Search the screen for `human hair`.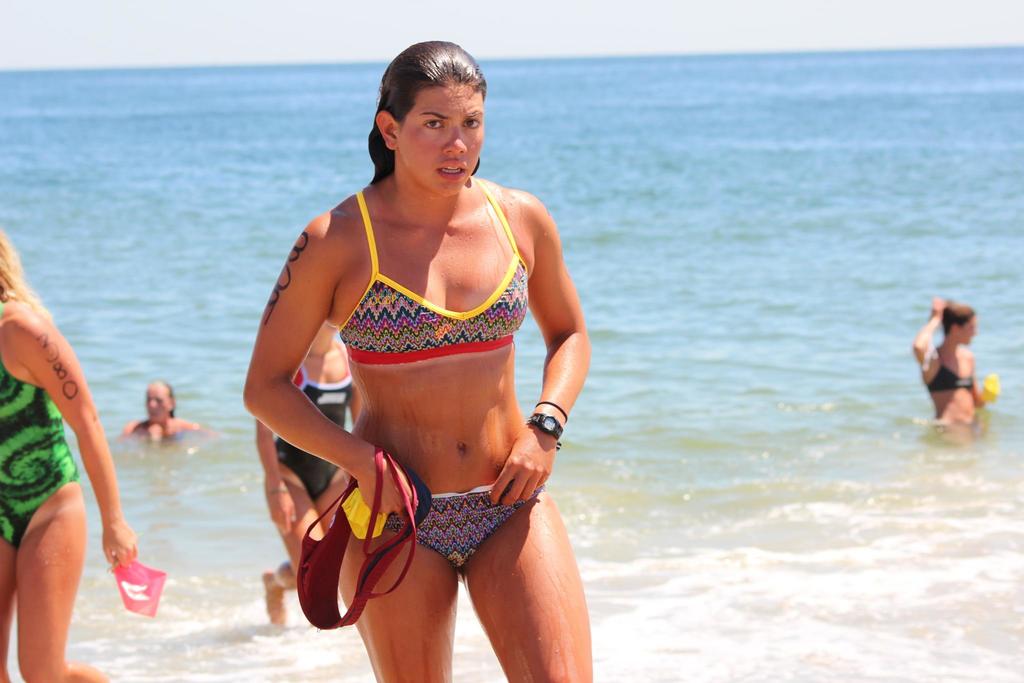
Found at x1=0 y1=226 x2=69 y2=334.
